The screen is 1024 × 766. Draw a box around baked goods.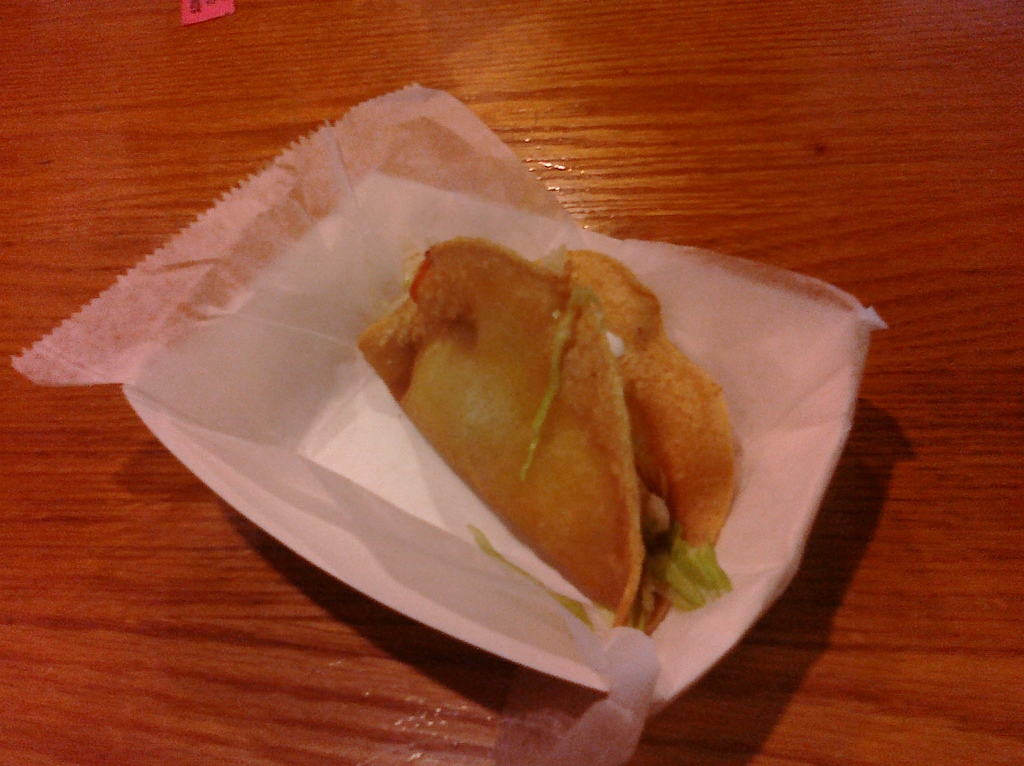
x1=356 y1=236 x2=737 y2=635.
